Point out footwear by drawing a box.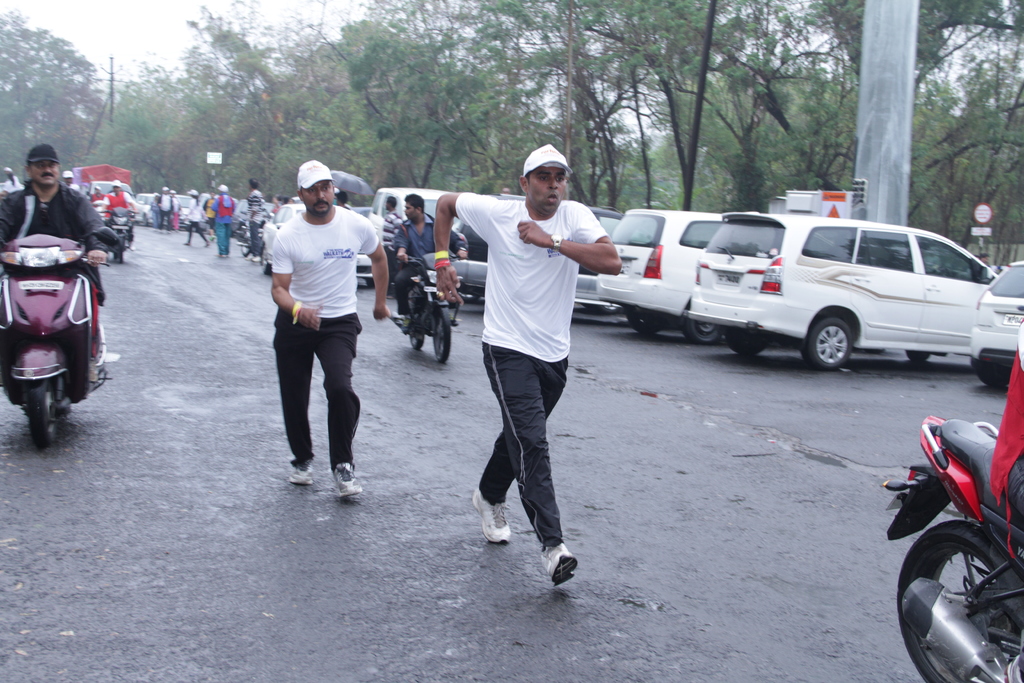
left=473, top=488, right=513, bottom=542.
